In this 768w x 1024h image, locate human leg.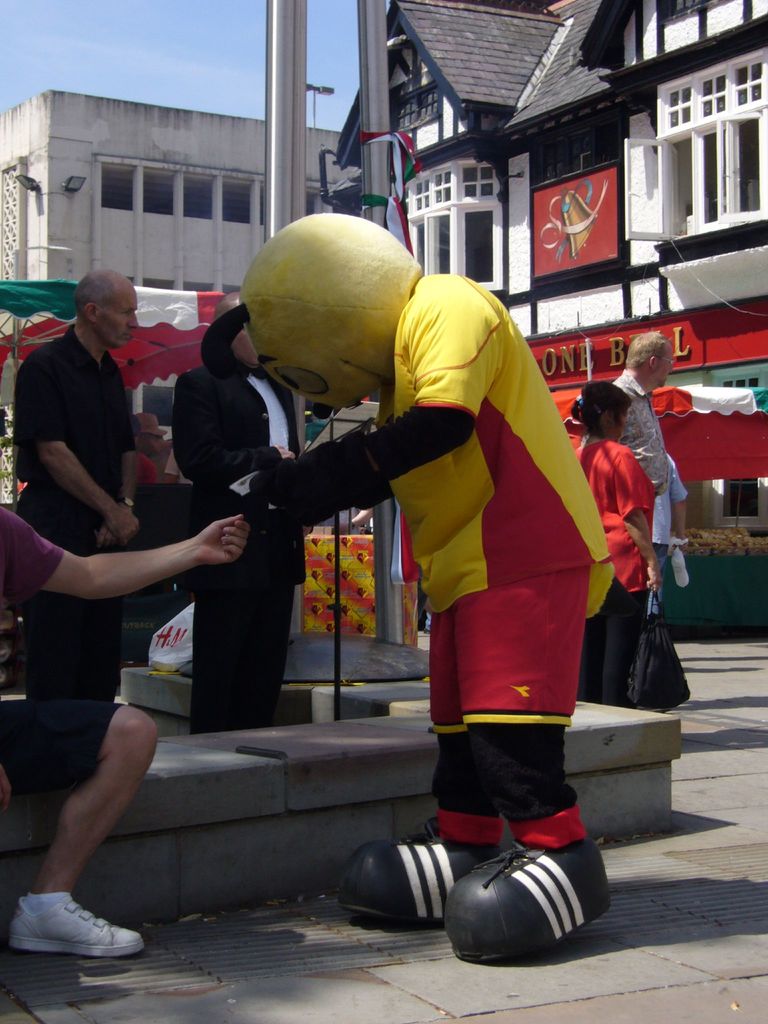
Bounding box: detection(452, 548, 616, 946).
